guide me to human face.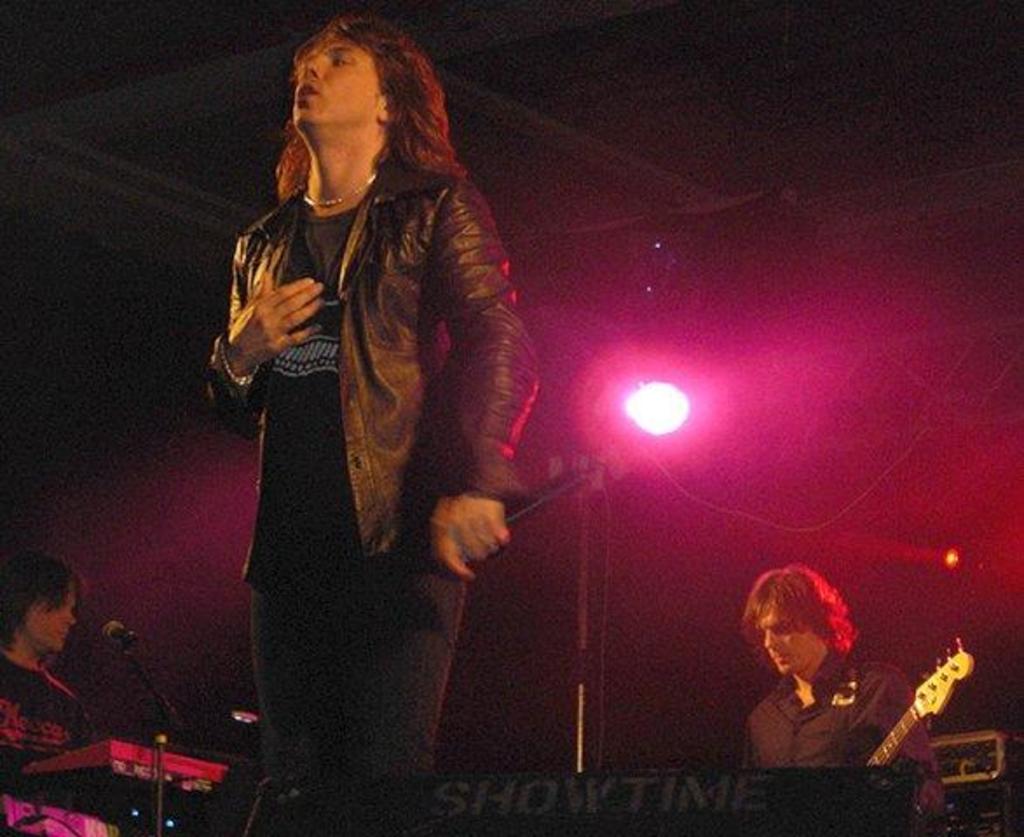
Guidance: rect(288, 28, 382, 138).
